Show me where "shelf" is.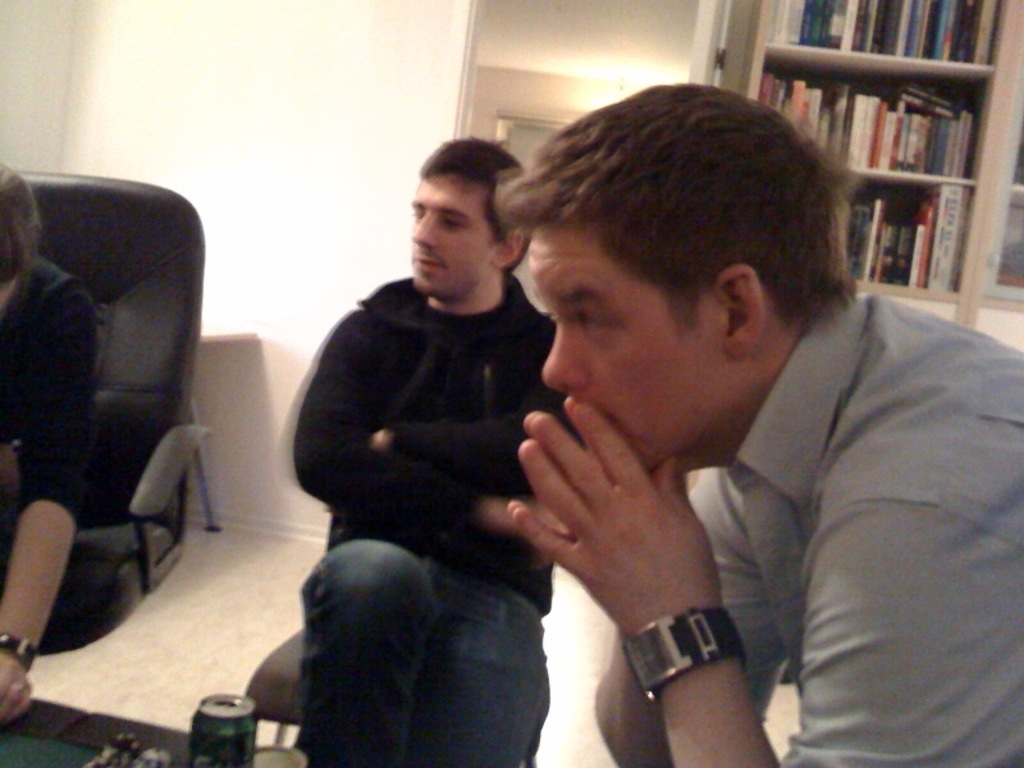
"shelf" is at bbox=(714, 0, 1023, 77).
